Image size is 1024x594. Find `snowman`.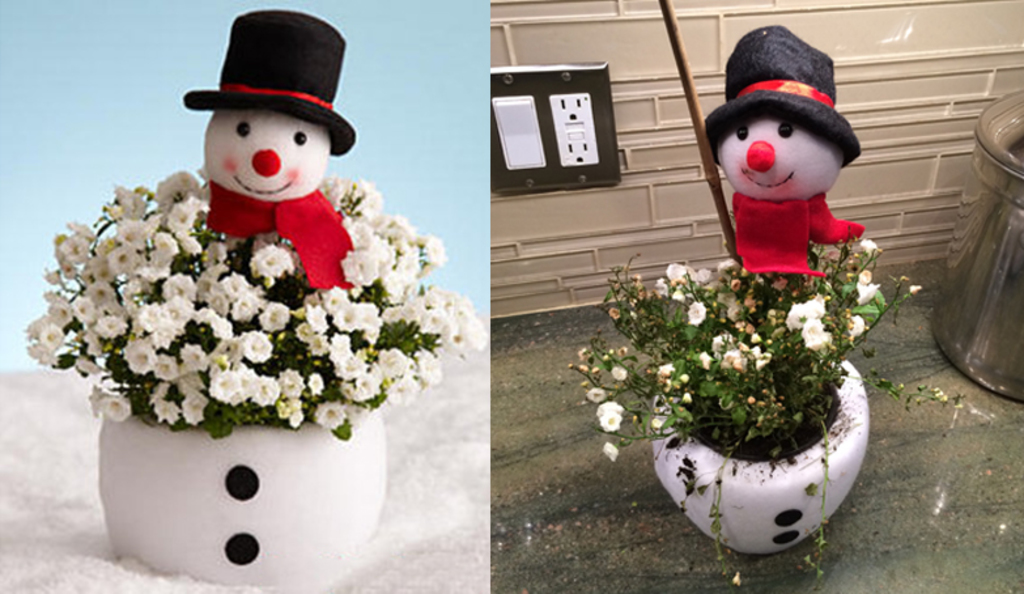
box(701, 27, 871, 314).
